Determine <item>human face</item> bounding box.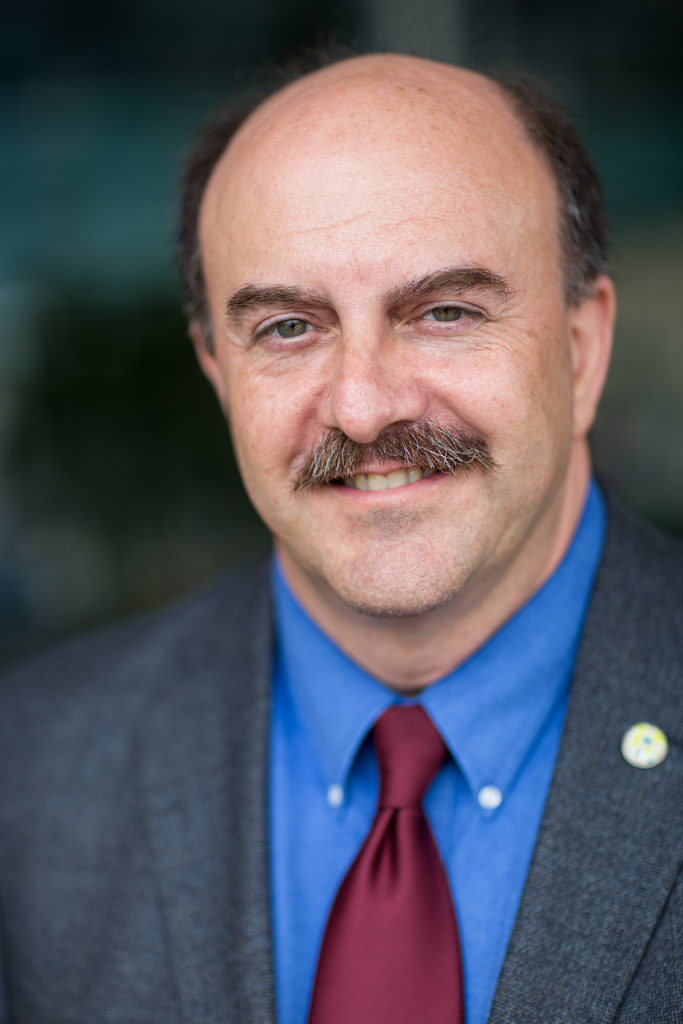
Determined: box=[193, 154, 573, 616].
